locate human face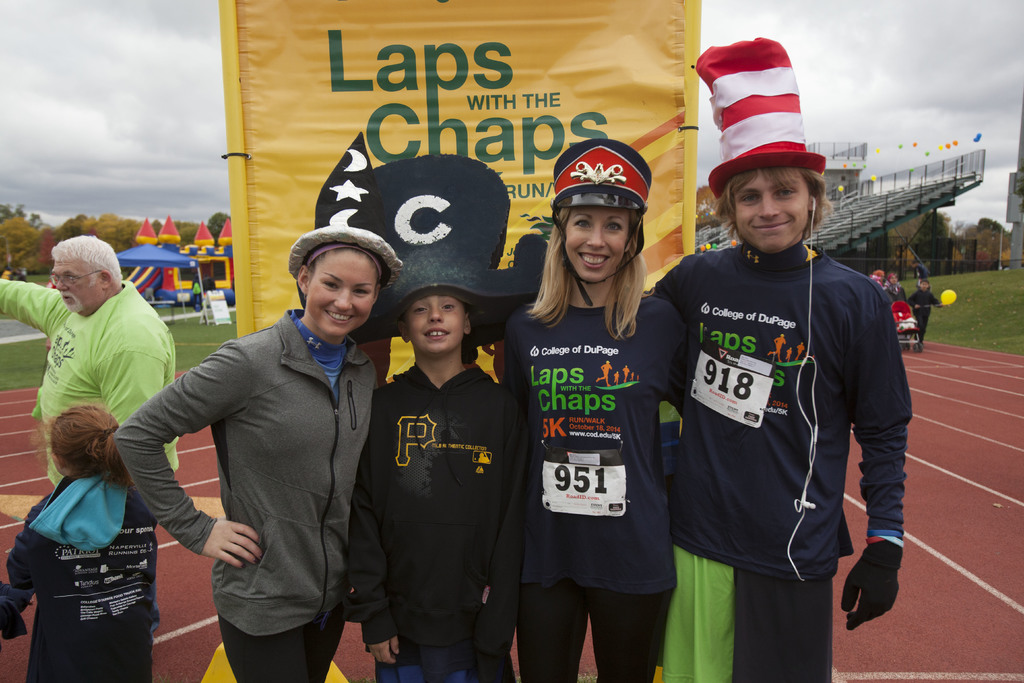
<bbox>53, 260, 100, 313</bbox>
